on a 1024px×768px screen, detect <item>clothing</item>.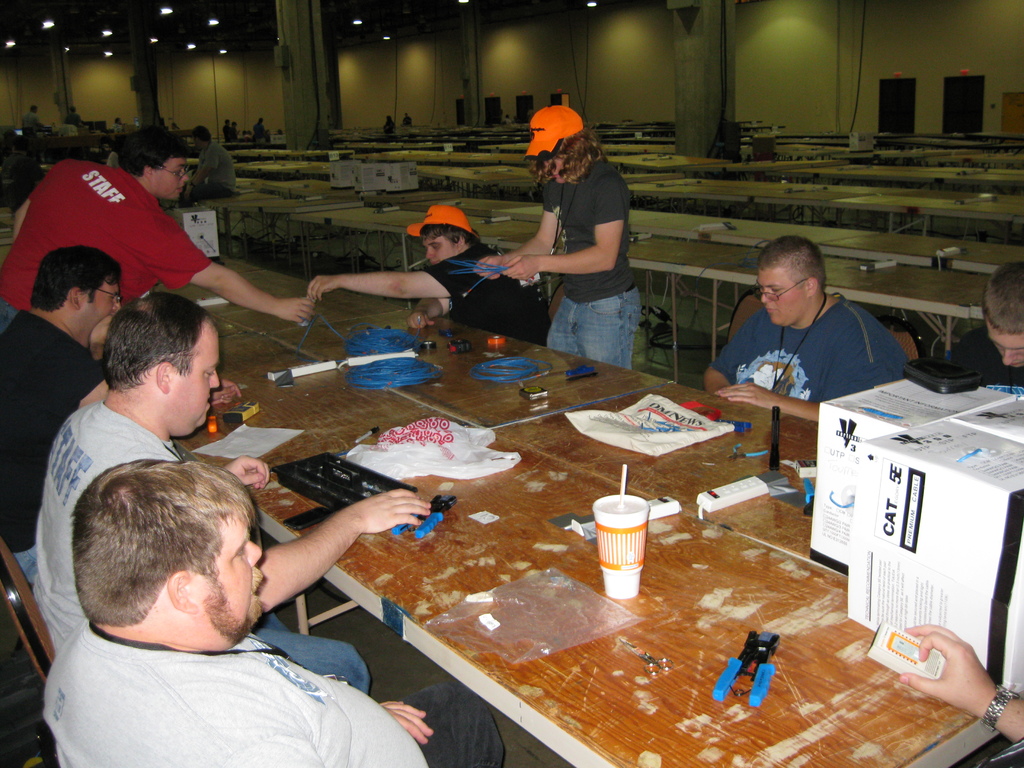
<region>707, 293, 920, 397</region>.
